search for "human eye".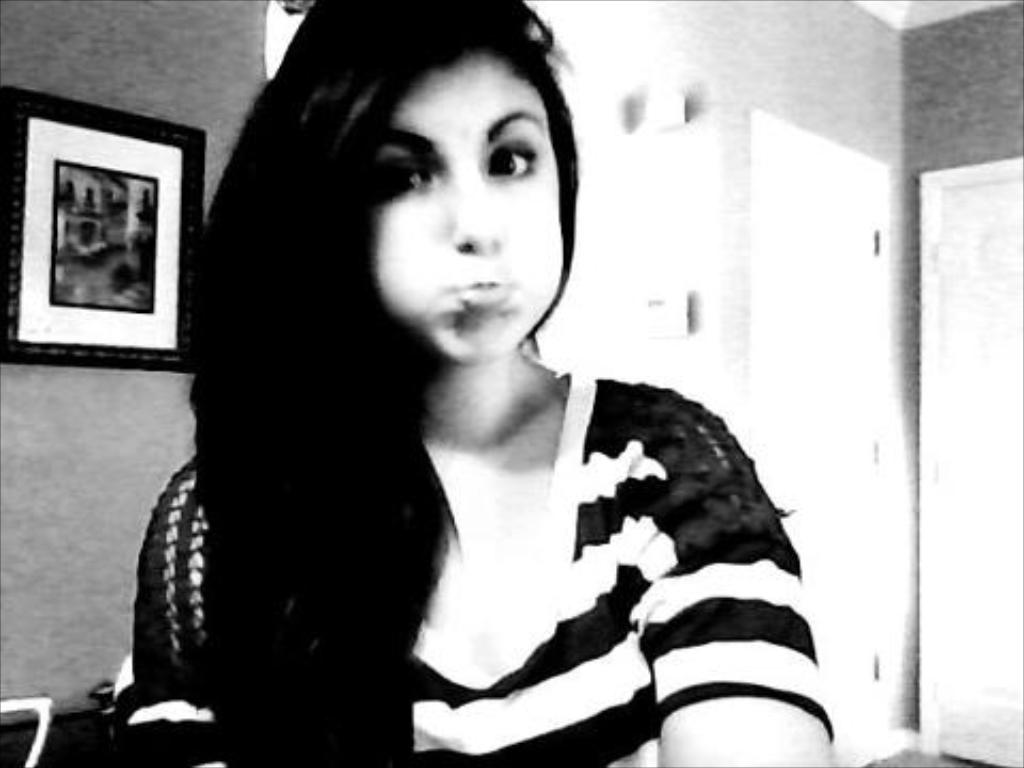
Found at <region>482, 137, 538, 181</region>.
